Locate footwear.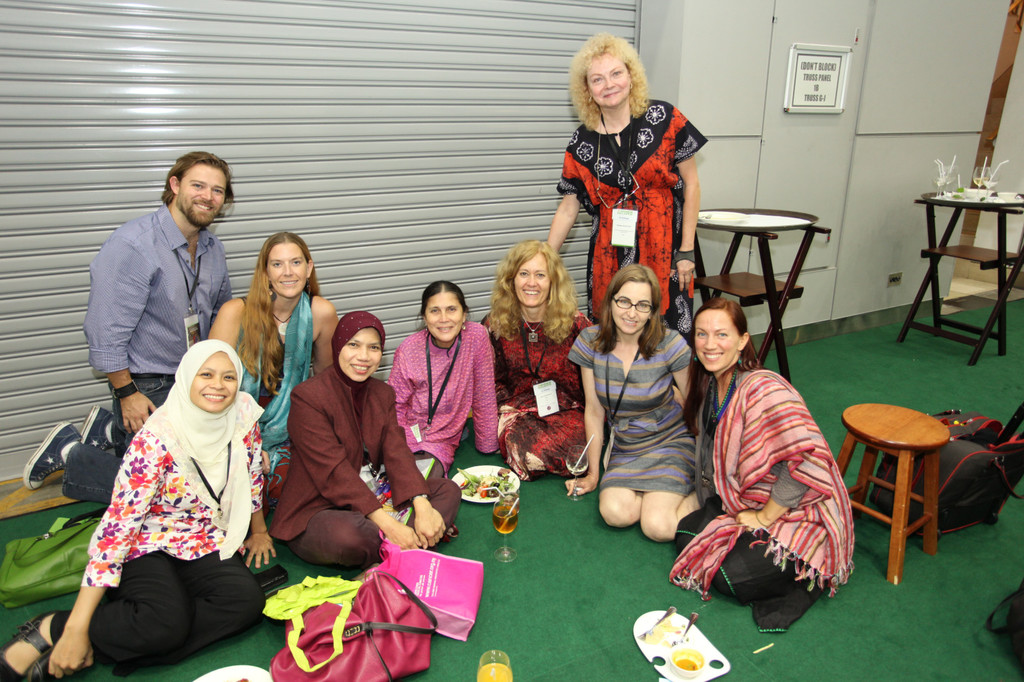
Bounding box: pyautogui.locateOnScreen(33, 649, 83, 681).
